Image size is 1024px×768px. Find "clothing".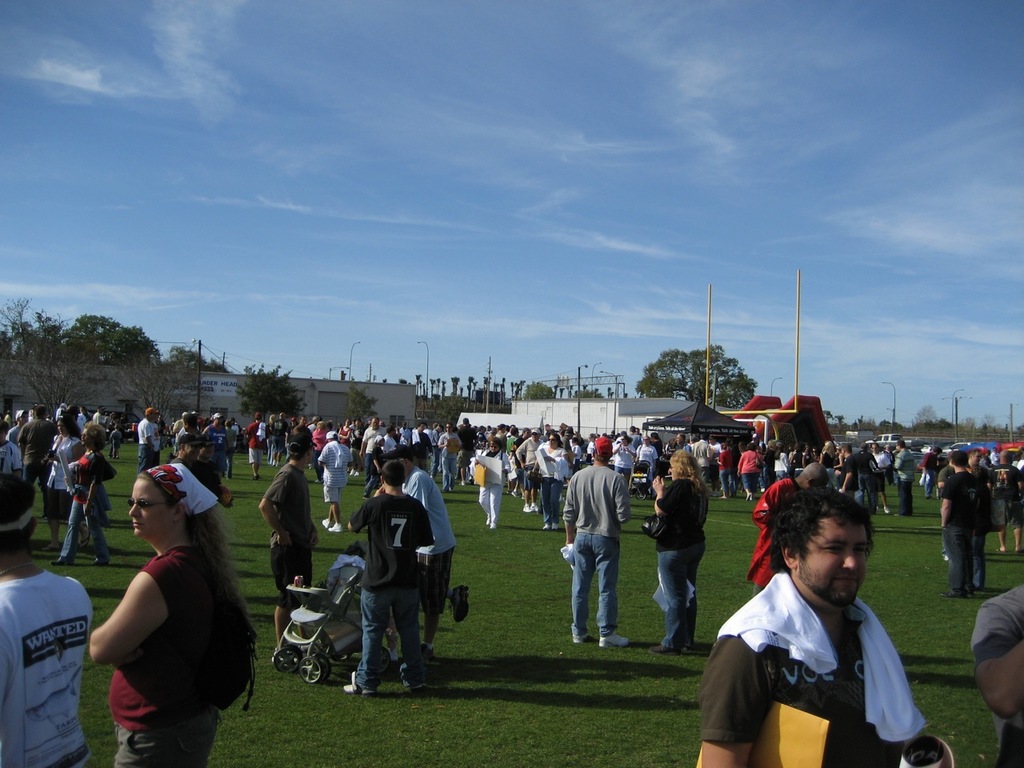
[x1=534, y1=446, x2=570, y2=526].
